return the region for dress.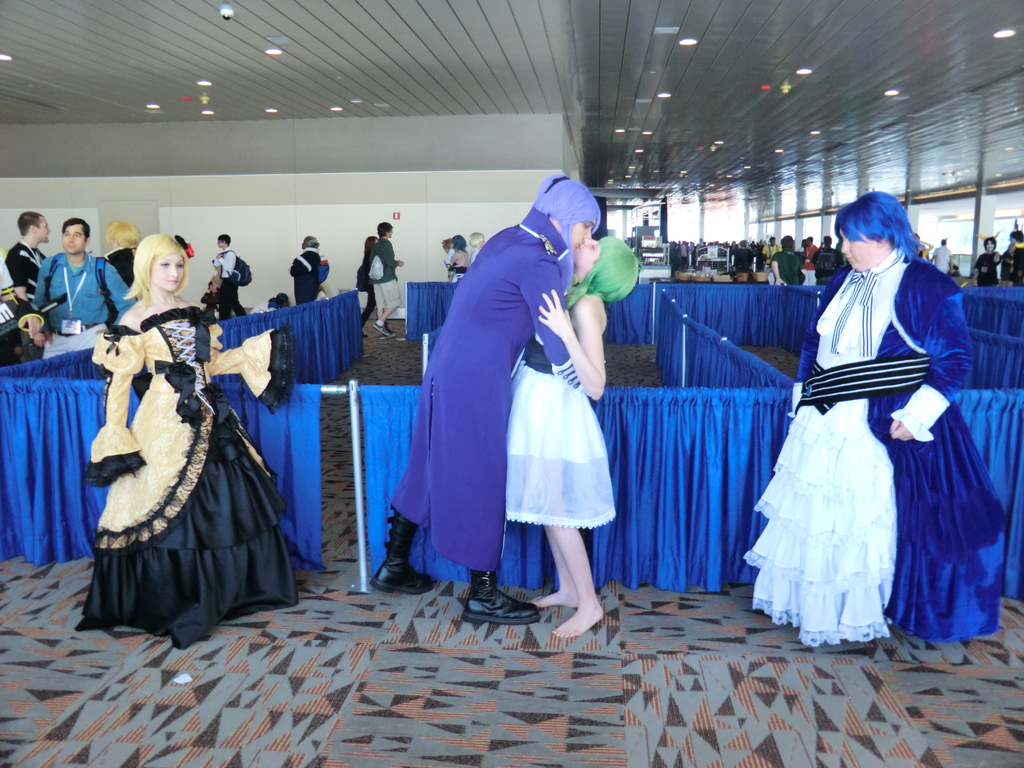
region(742, 246, 899, 646).
